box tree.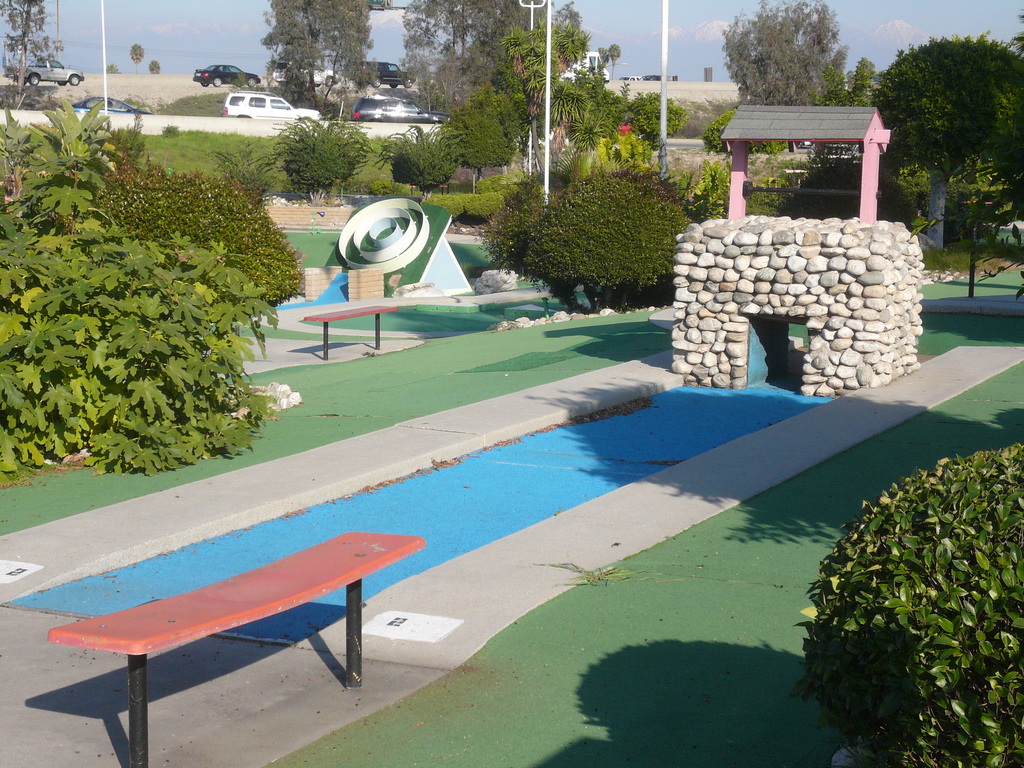
BBox(405, 0, 550, 106).
